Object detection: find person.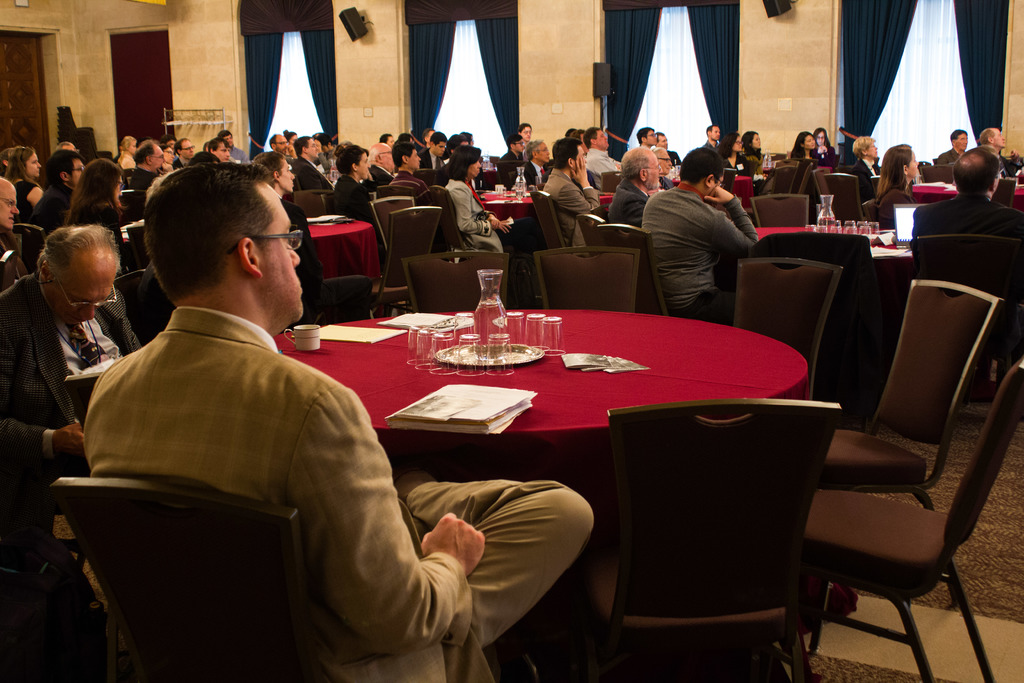
rect(538, 141, 595, 246).
